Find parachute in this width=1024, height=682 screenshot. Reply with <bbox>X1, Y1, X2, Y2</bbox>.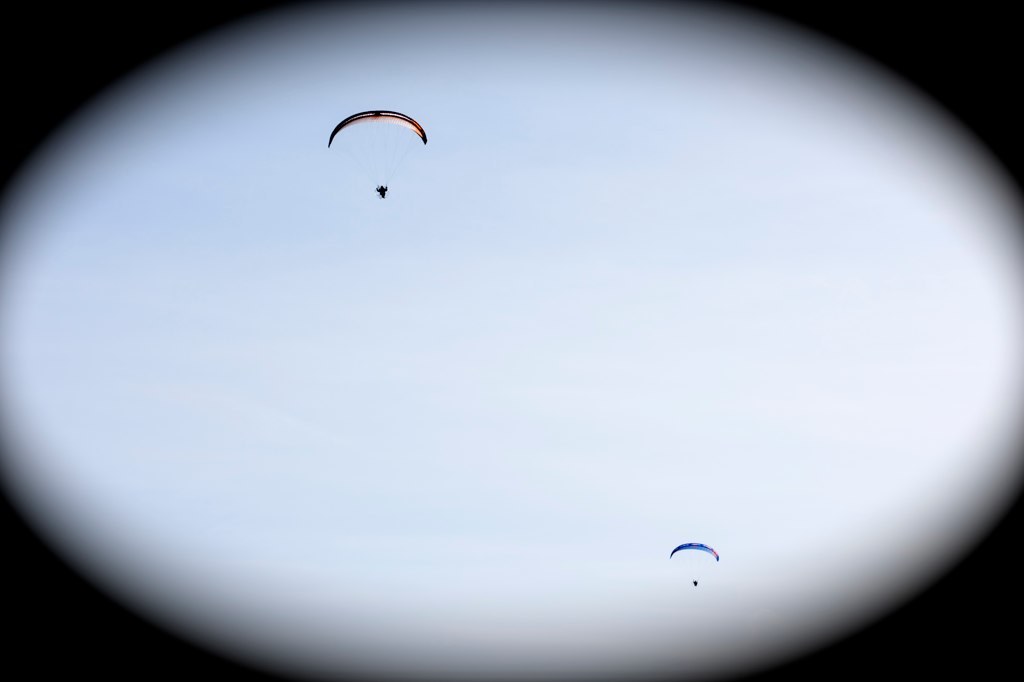
<bbox>665, 543, 720, 579</bbox>.
